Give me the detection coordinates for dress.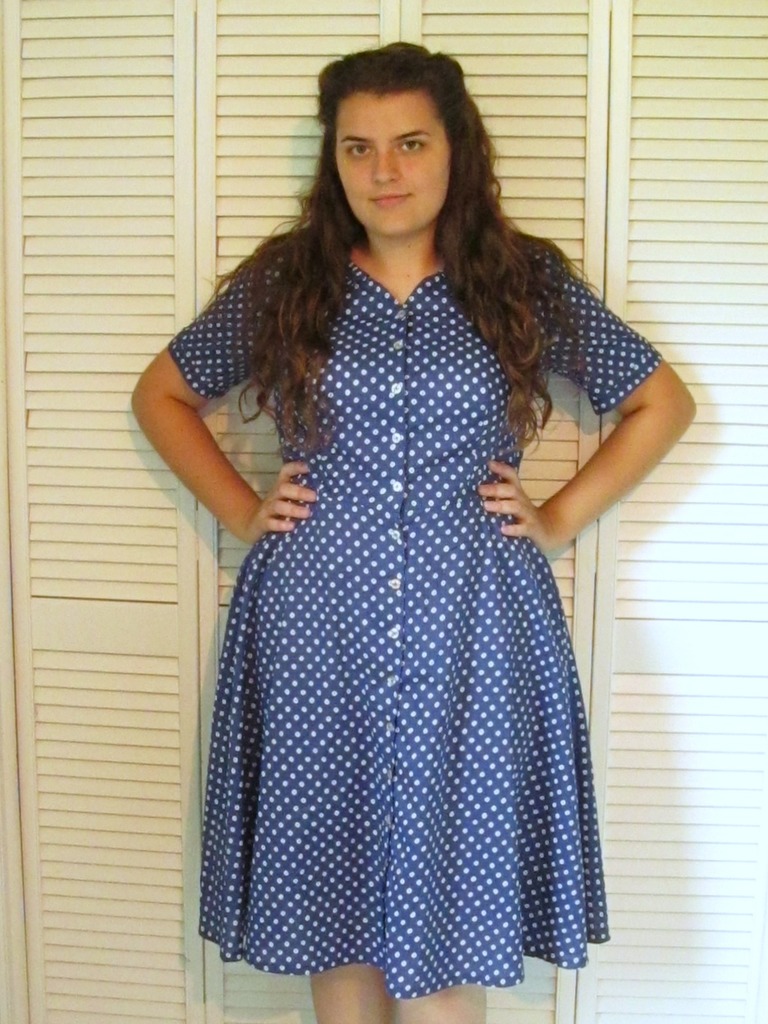
detection(164, 231, 669, 991).
